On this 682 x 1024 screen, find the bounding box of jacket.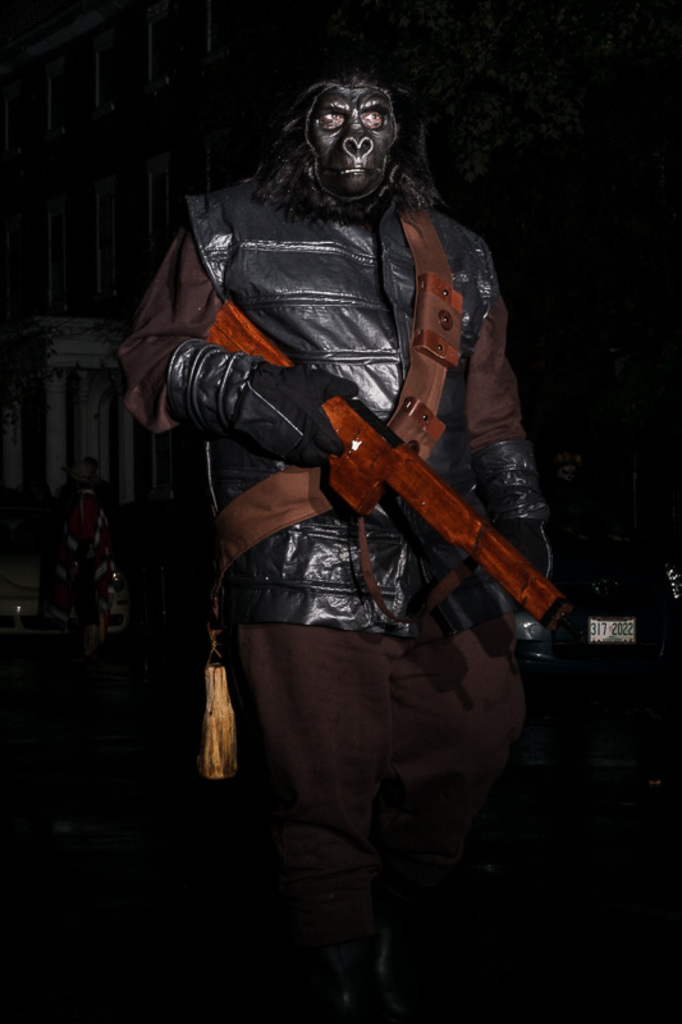
Bounding box: <region>114, 114, 548, 531</region>.
